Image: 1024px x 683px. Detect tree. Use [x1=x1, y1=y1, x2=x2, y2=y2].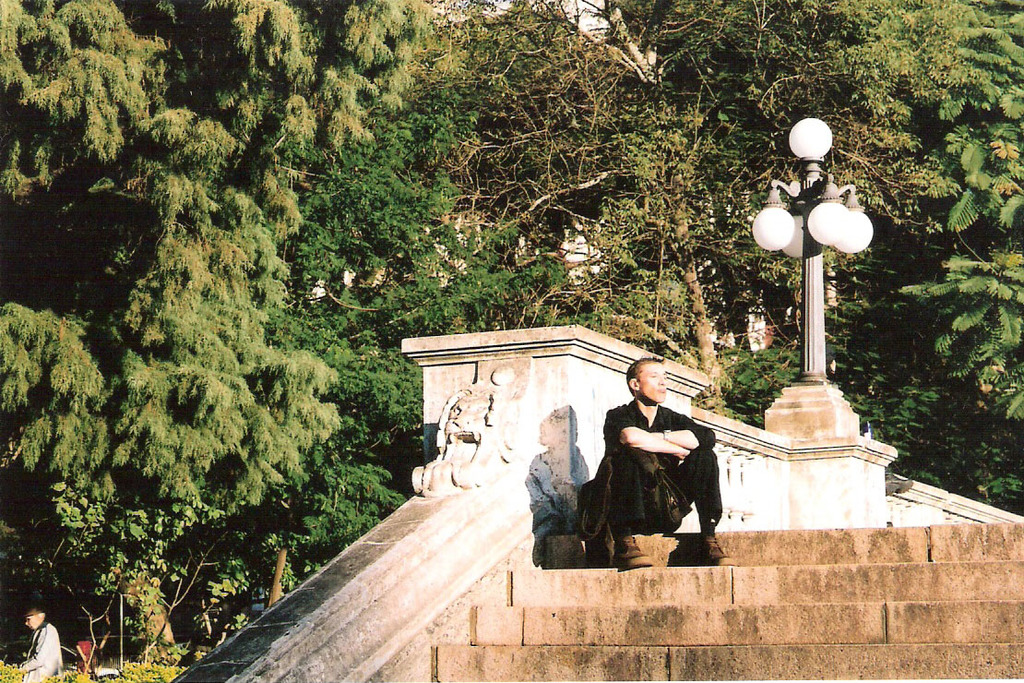
[x1=877, y1=0, x2=1023, y2=355].
